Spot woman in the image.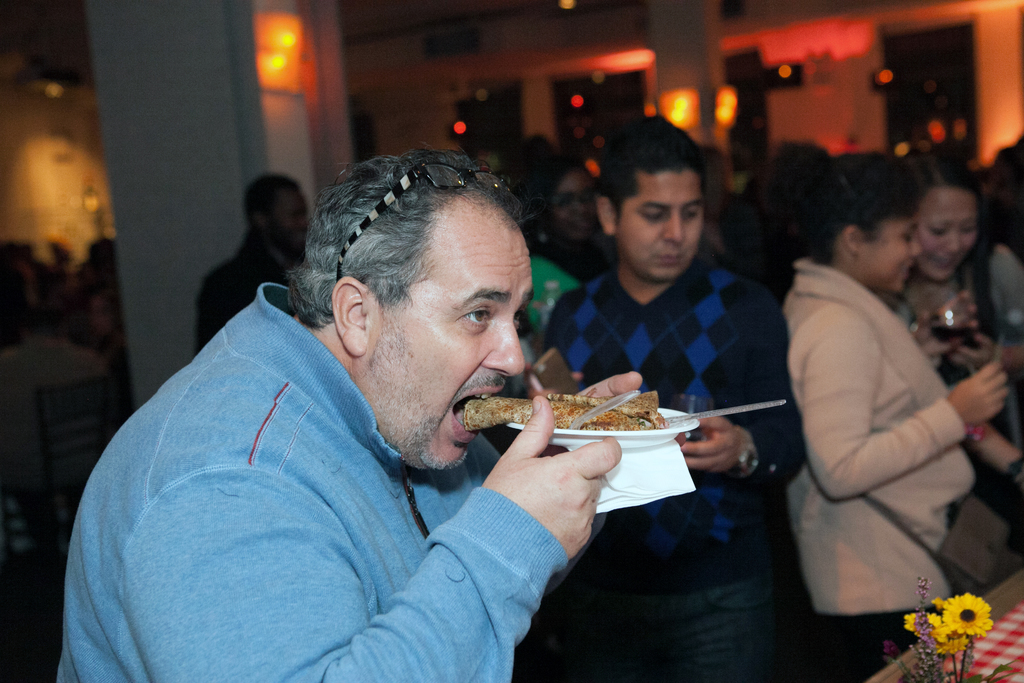
woman found at left=870, top=145, right=1023, bottom=593.
